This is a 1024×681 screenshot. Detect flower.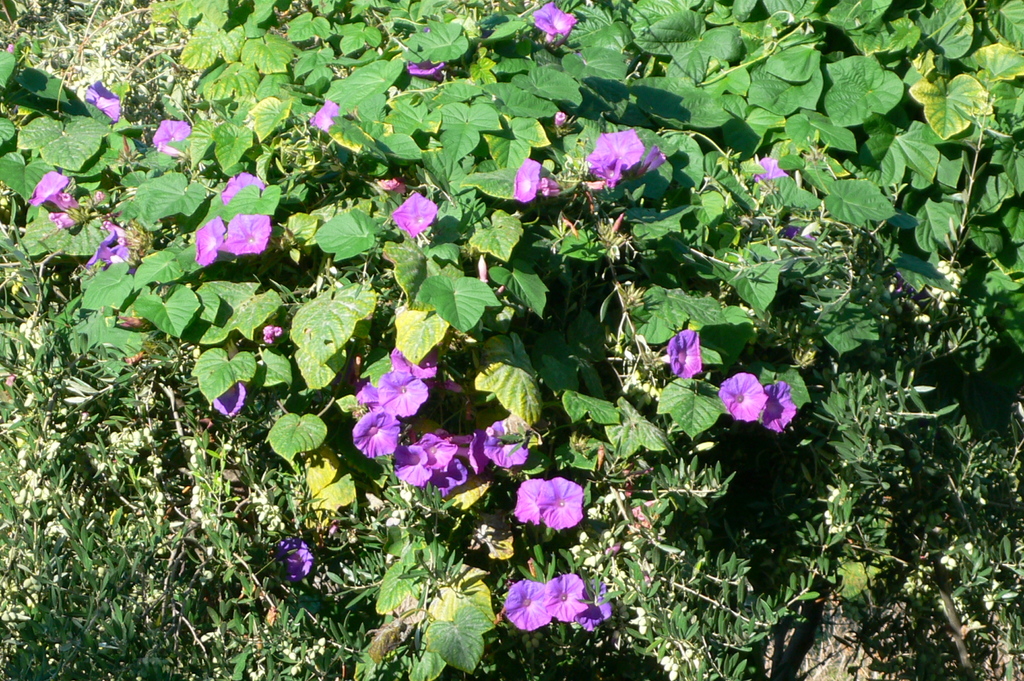
Rect(309, 100, 342, 131).
